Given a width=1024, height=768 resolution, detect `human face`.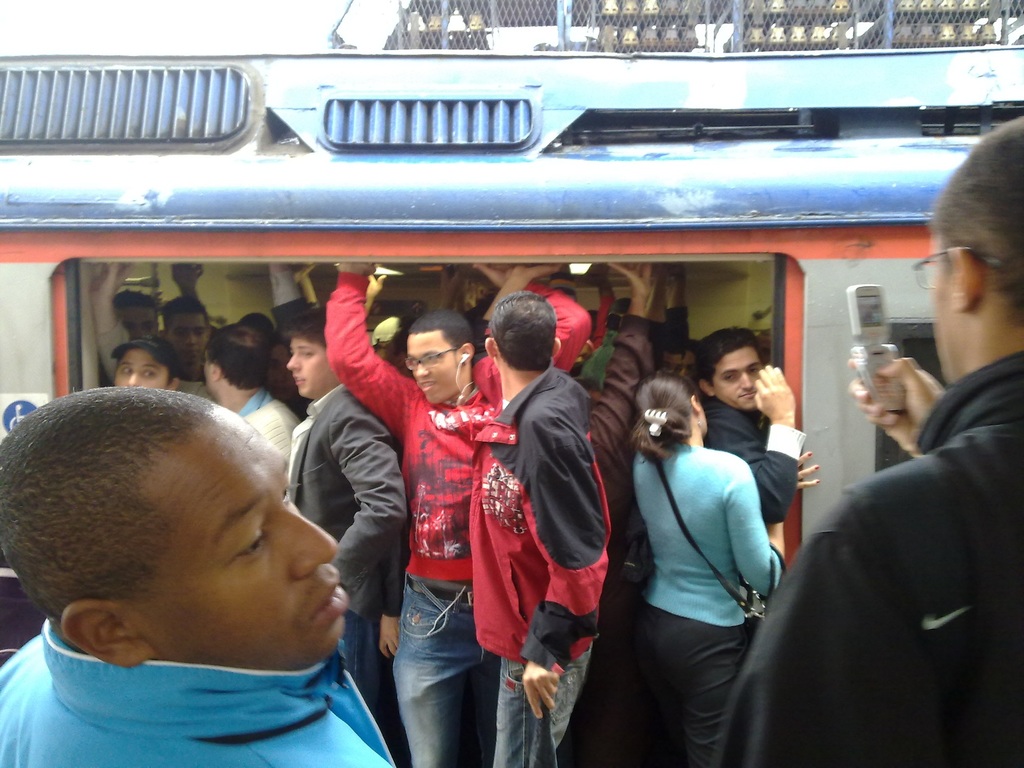
(715, 340, 768, 410).
